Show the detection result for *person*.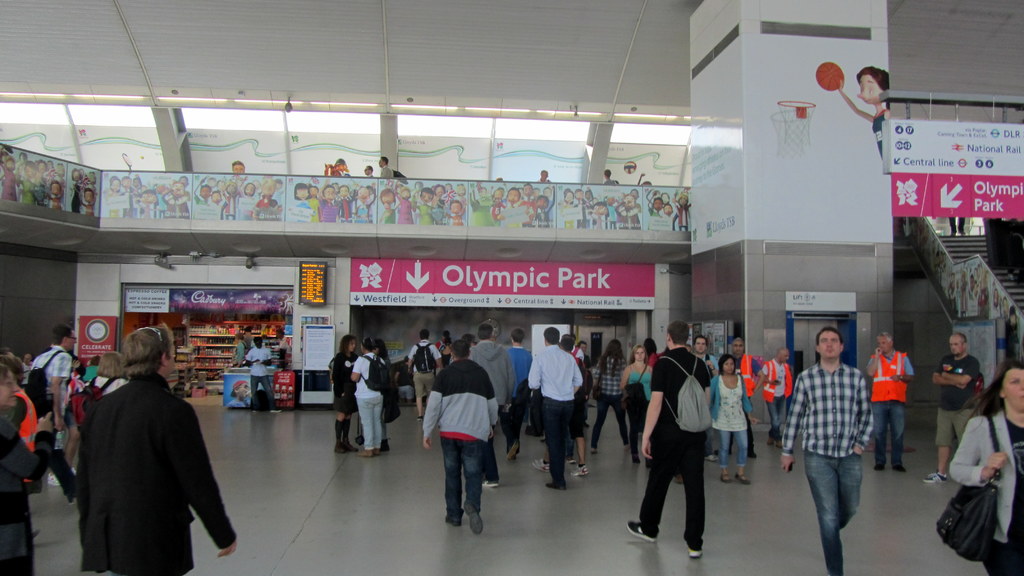
box=[244, 333, 277, 414].
